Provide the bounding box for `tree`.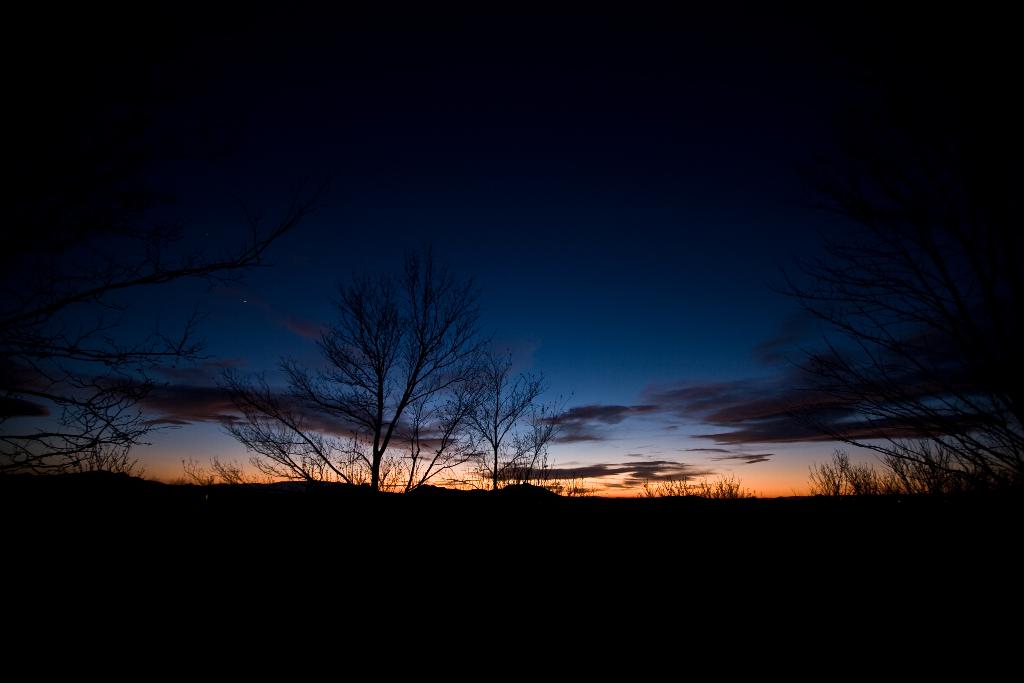
(x1=175, y1=445, x2=257, y2=488).
